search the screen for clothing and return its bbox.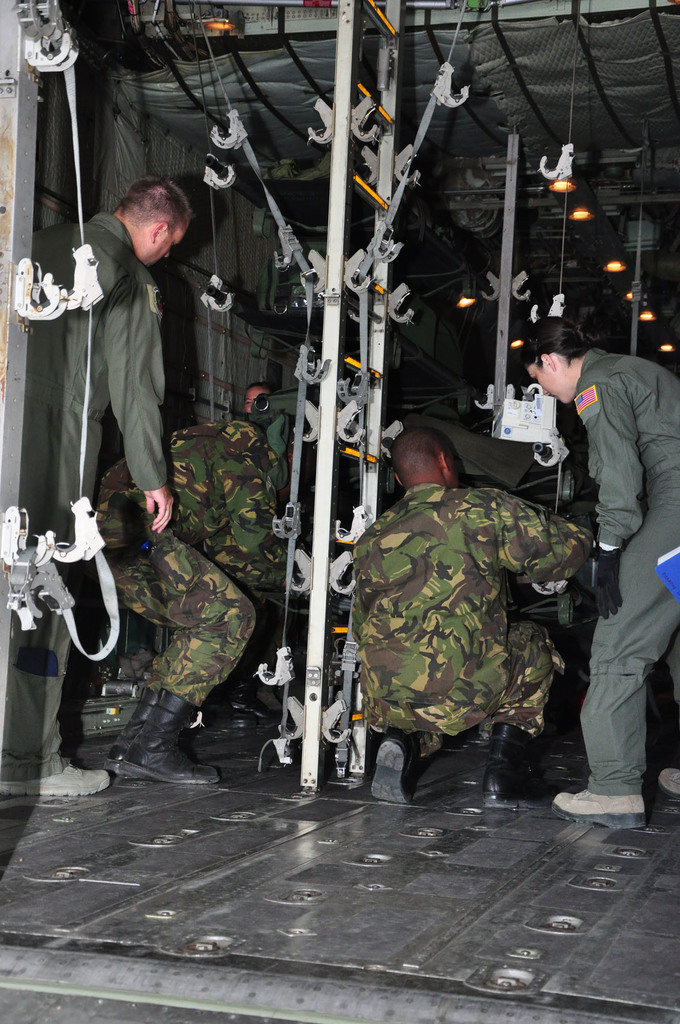
Found: (100,410,303,705).
